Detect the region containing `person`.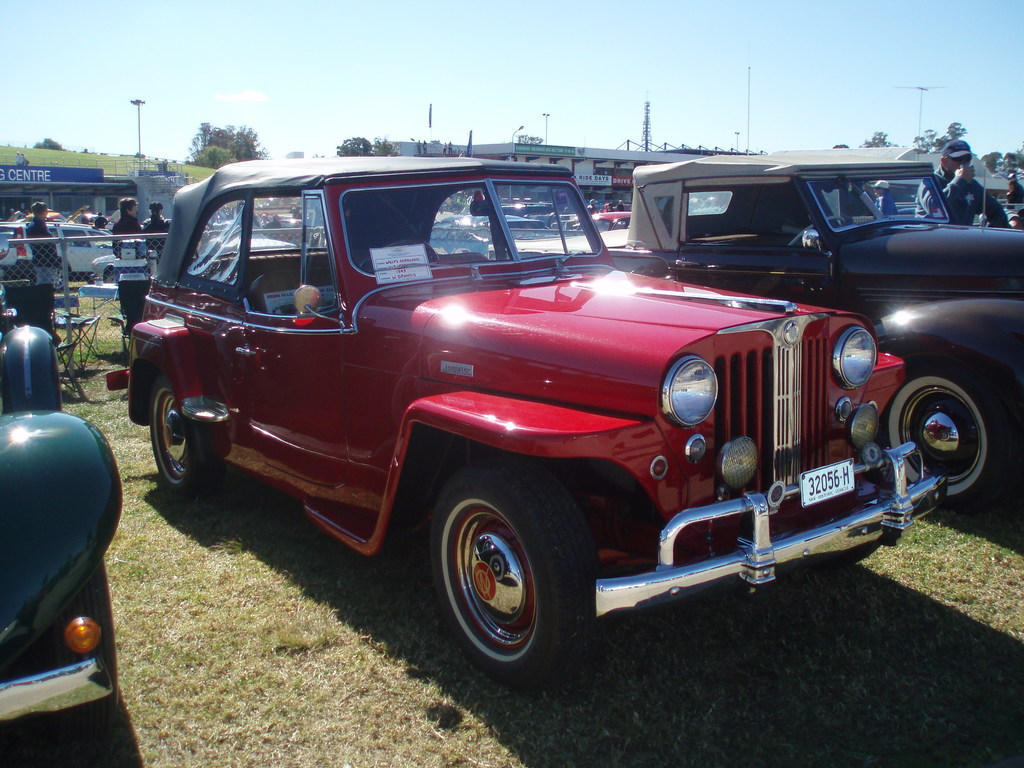
[x1=608, y1=204, x2=612, y2=211].
